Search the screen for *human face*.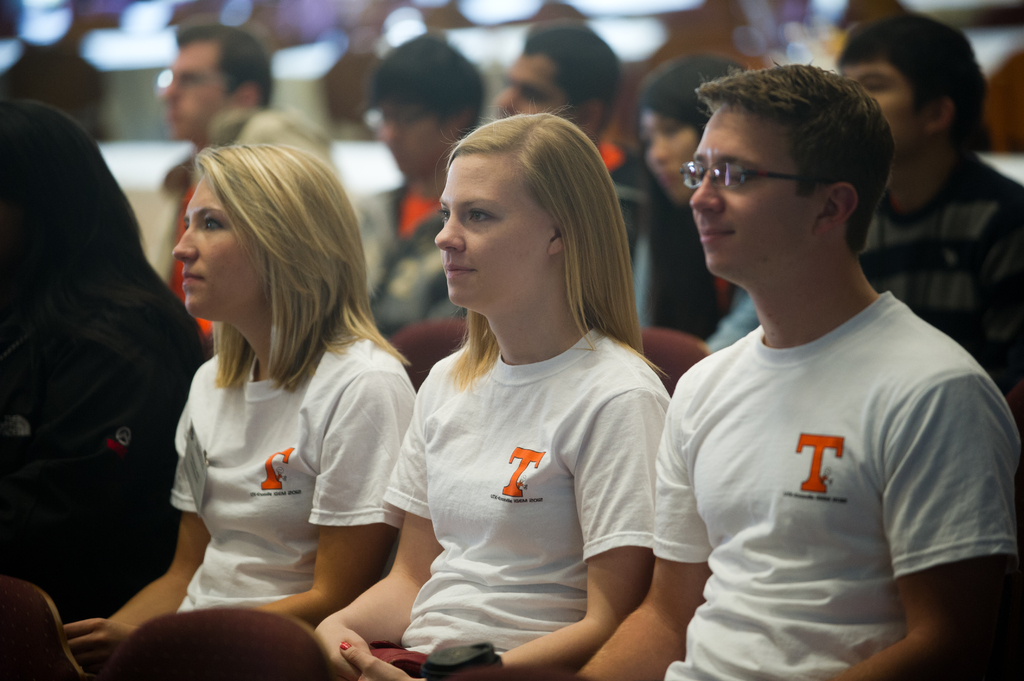
Found at {"x1": 172, "y1": 182, "x2": 260, "y2": 311}.
